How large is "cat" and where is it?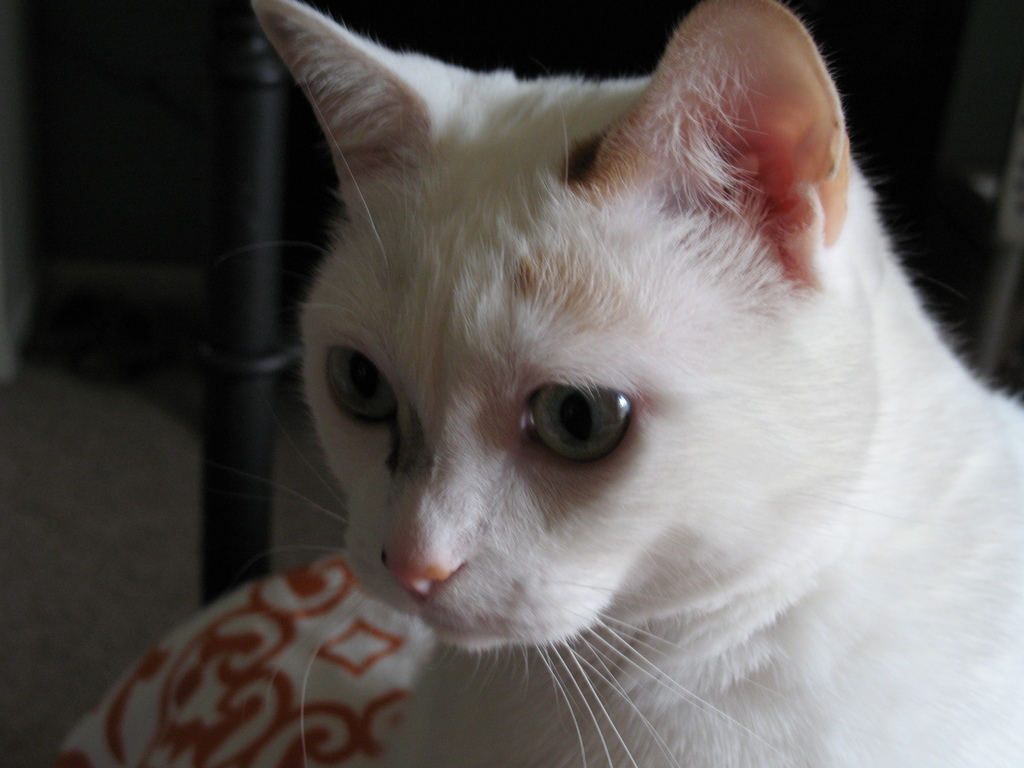
Bounding box: <bbox>237, 0, 1023, 767</bbox>.
